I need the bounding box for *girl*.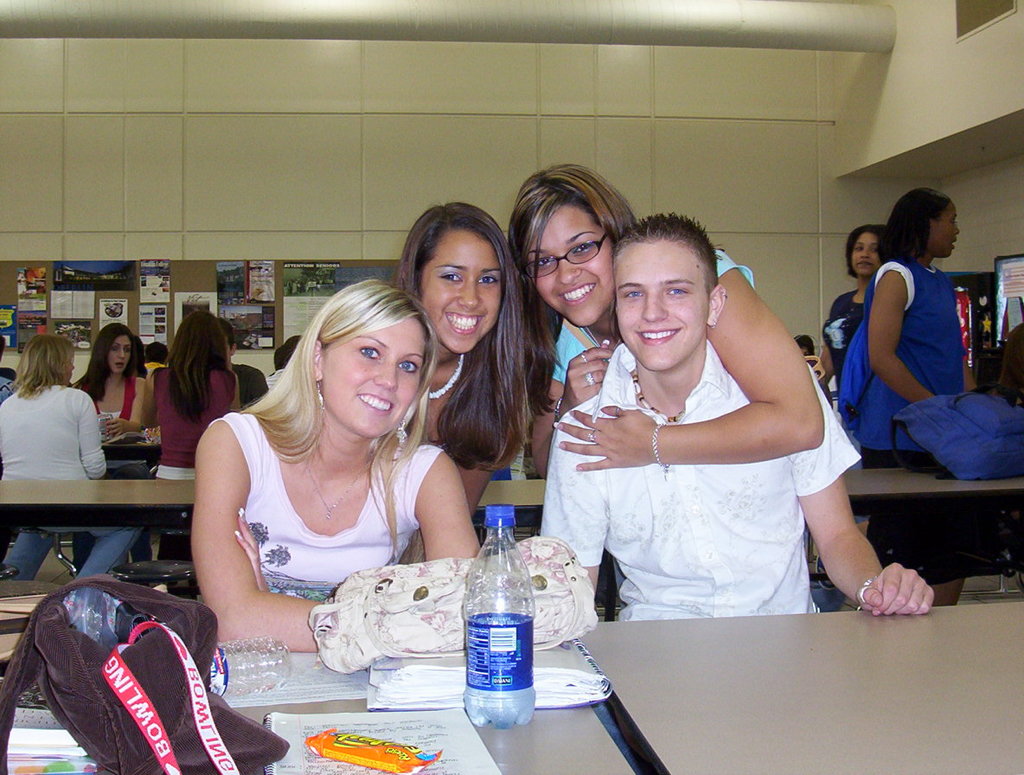
Here it is: (820,220,886,407).
